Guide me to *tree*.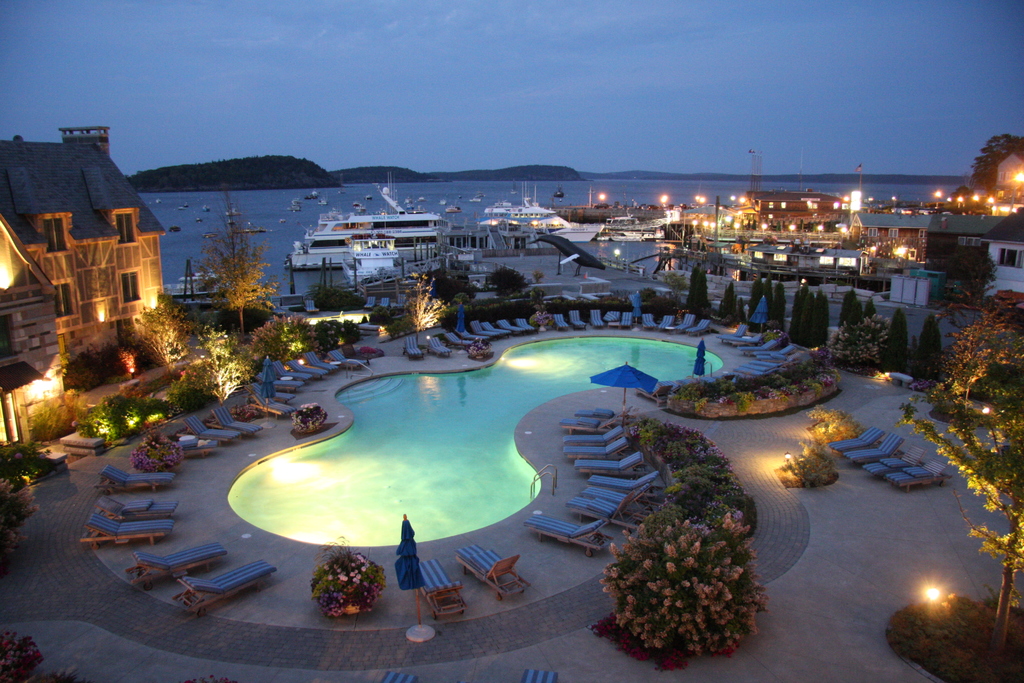
Guidance: 200 184 279 333.
